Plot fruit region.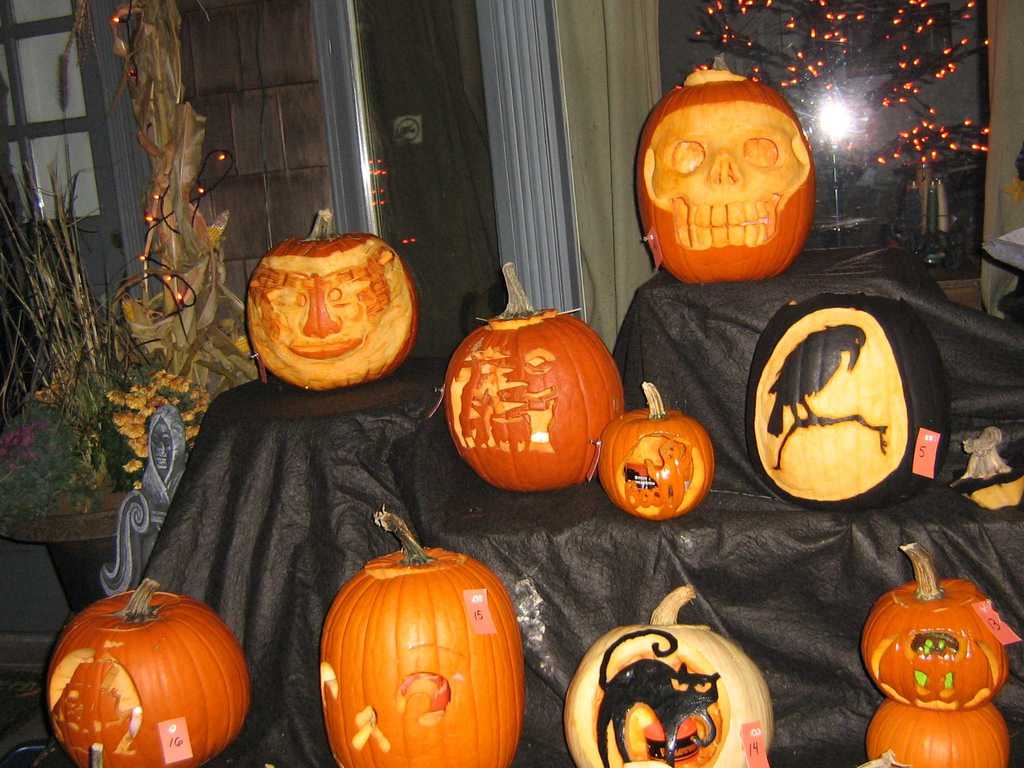
Plotted at left=232, top=230, right=431, bottom=401.
